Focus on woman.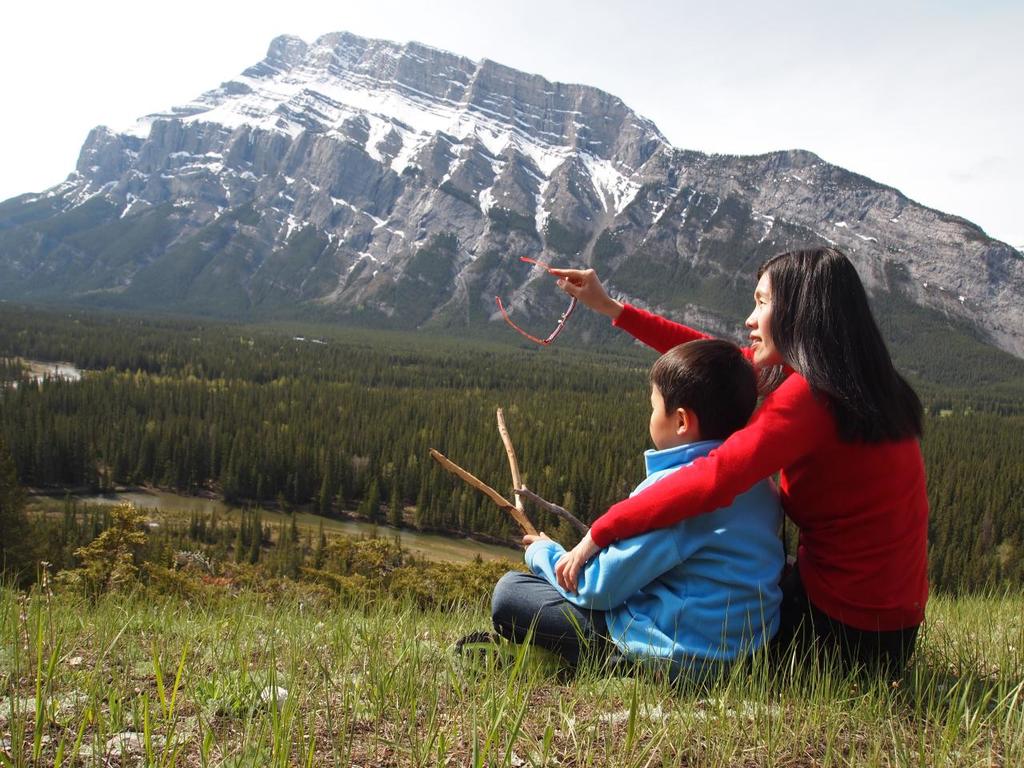
Focused at (583,266,933,678).
